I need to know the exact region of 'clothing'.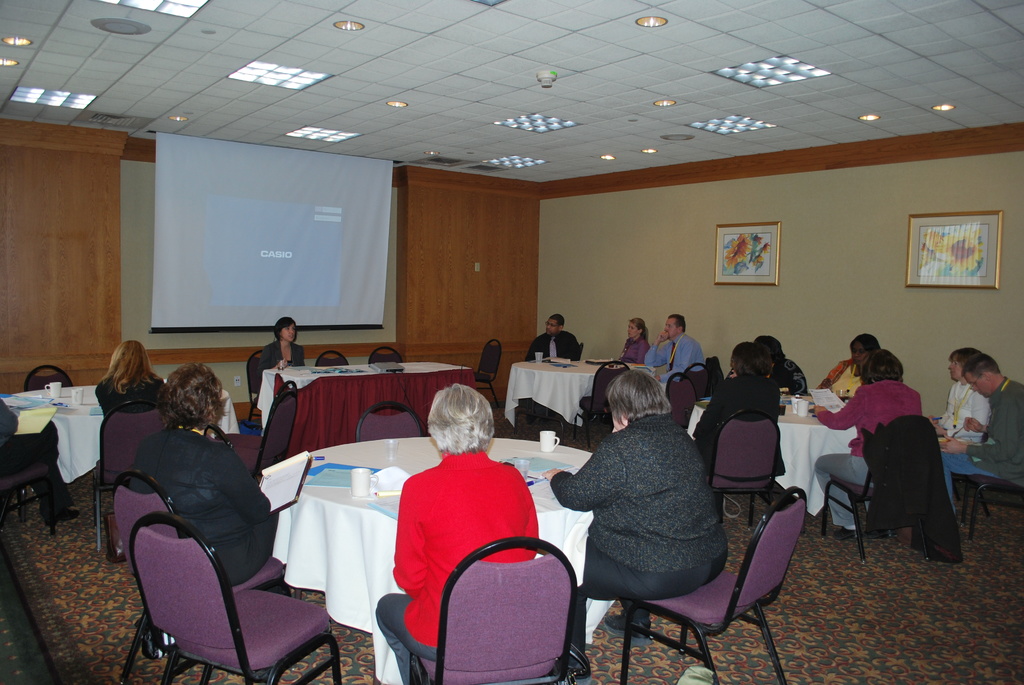
Region: (left=99, top=373, right=166, bottom=418).
